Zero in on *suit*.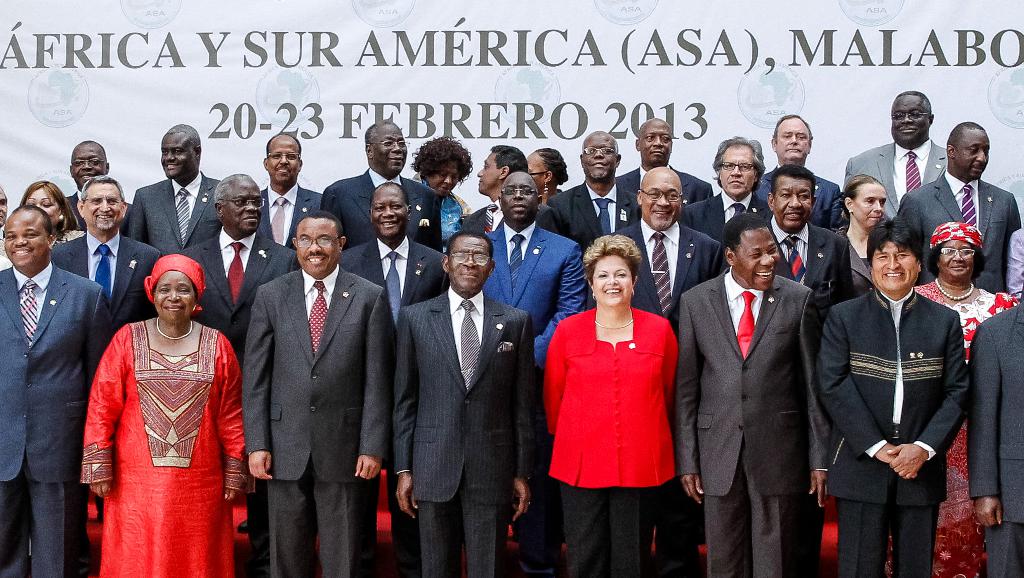
Zeroed in: (x1=318, y1=167, x2=447, y2=255).
